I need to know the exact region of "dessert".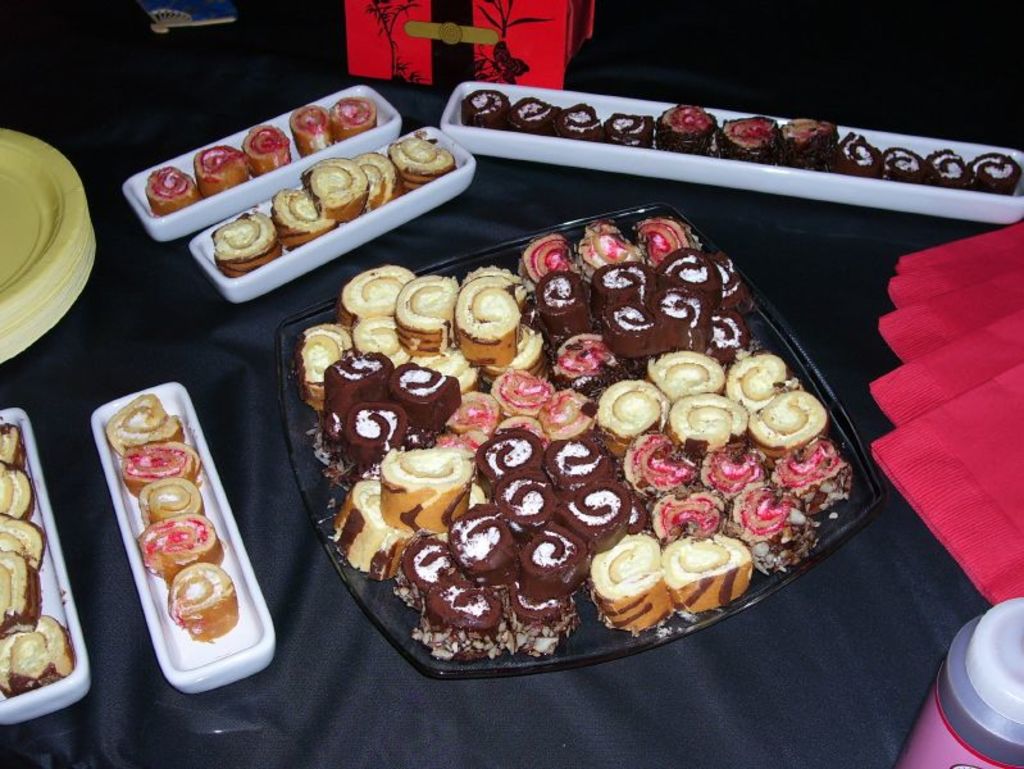
Region: box(165, 559, 238, 636).
